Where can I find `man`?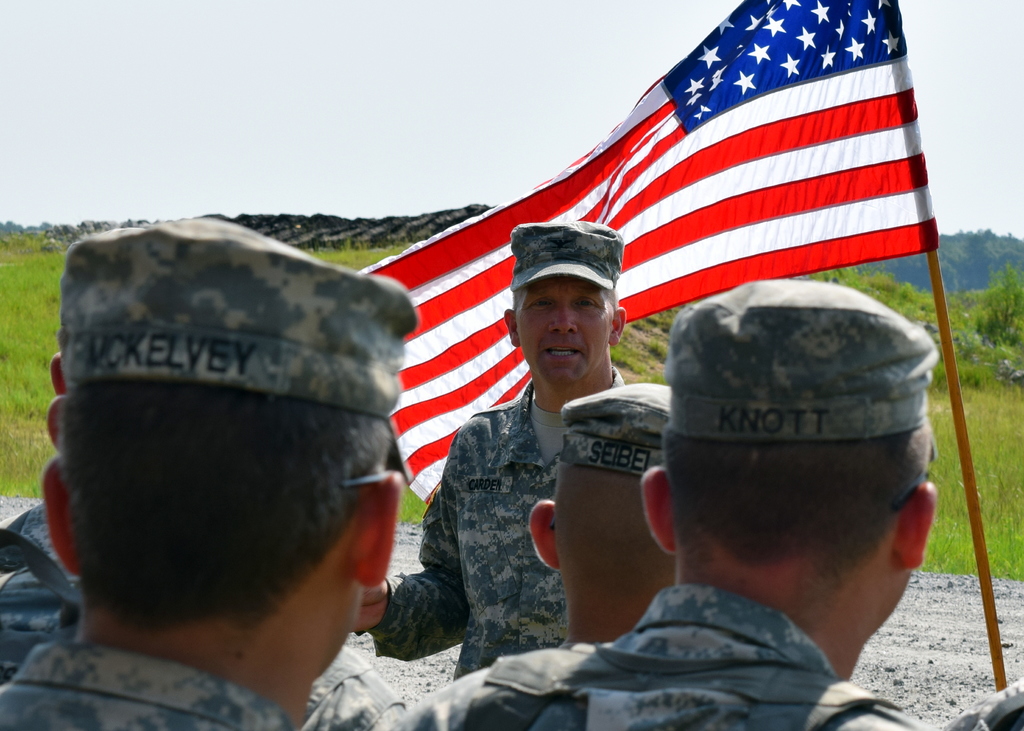
You can find it at bbox=[386, 277, 937, 730].
